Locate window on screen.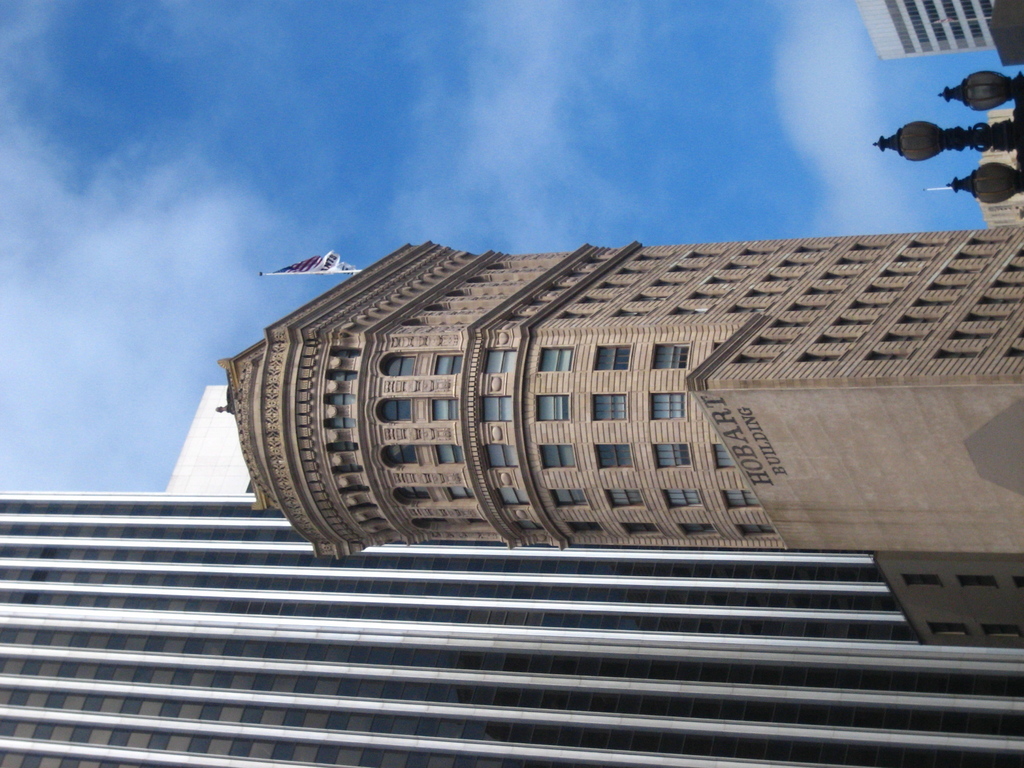
On screen at [378, 444, 420, 467].
